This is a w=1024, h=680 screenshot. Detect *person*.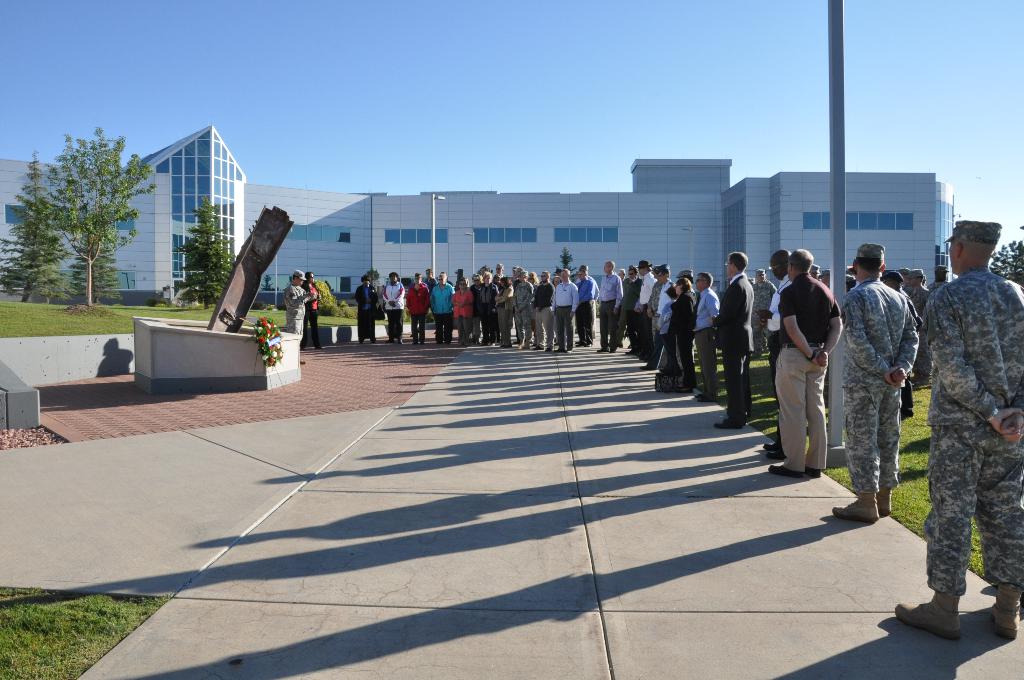
left=470, top=273, right=484, bottom=345.
